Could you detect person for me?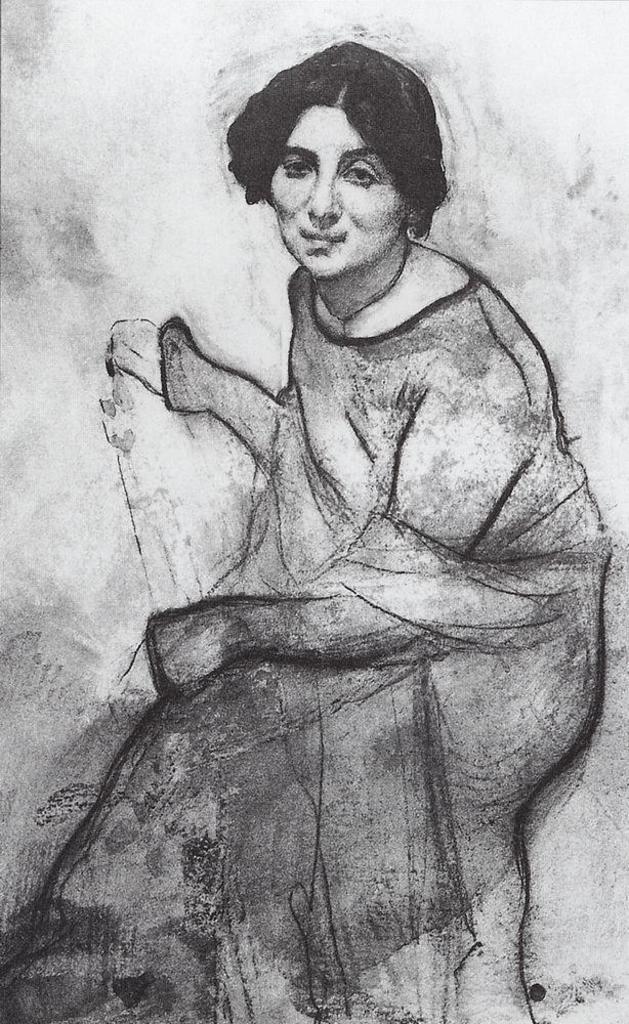
Detection result: (x1=85, y1=40, x2=601, y2=996).
